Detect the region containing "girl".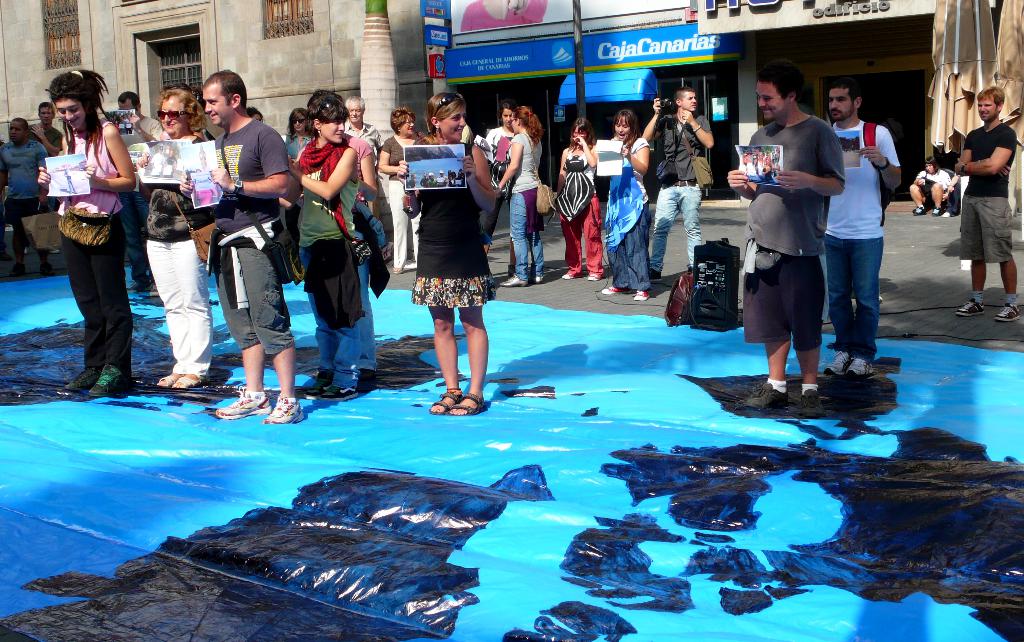
rect(559, 119, 598, 279).
